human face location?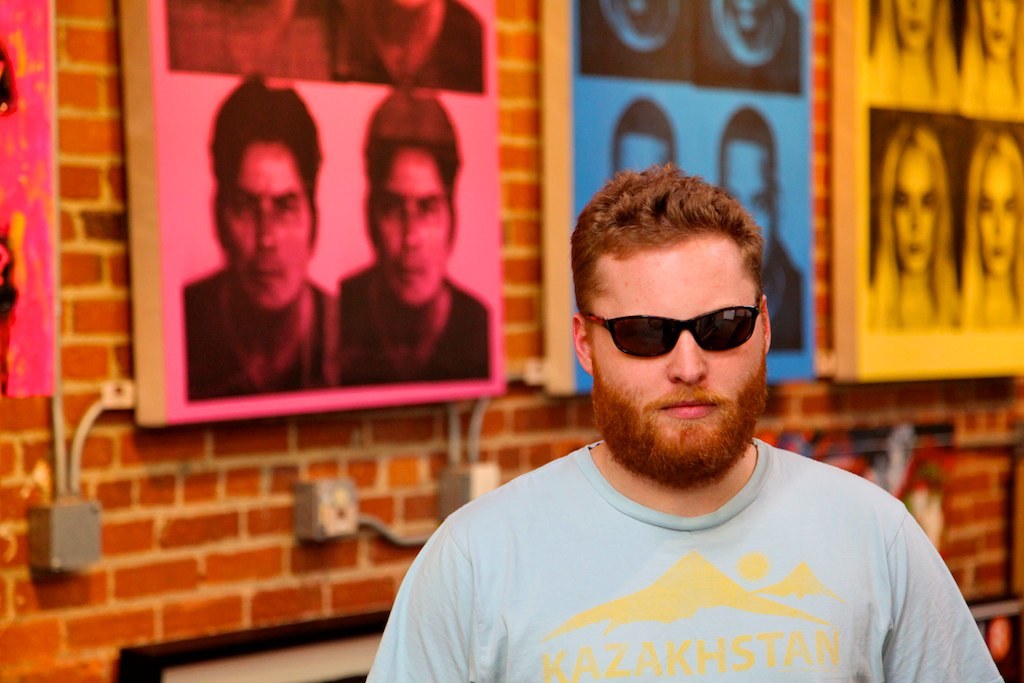
select_region(972, 161, 1020, 278)
